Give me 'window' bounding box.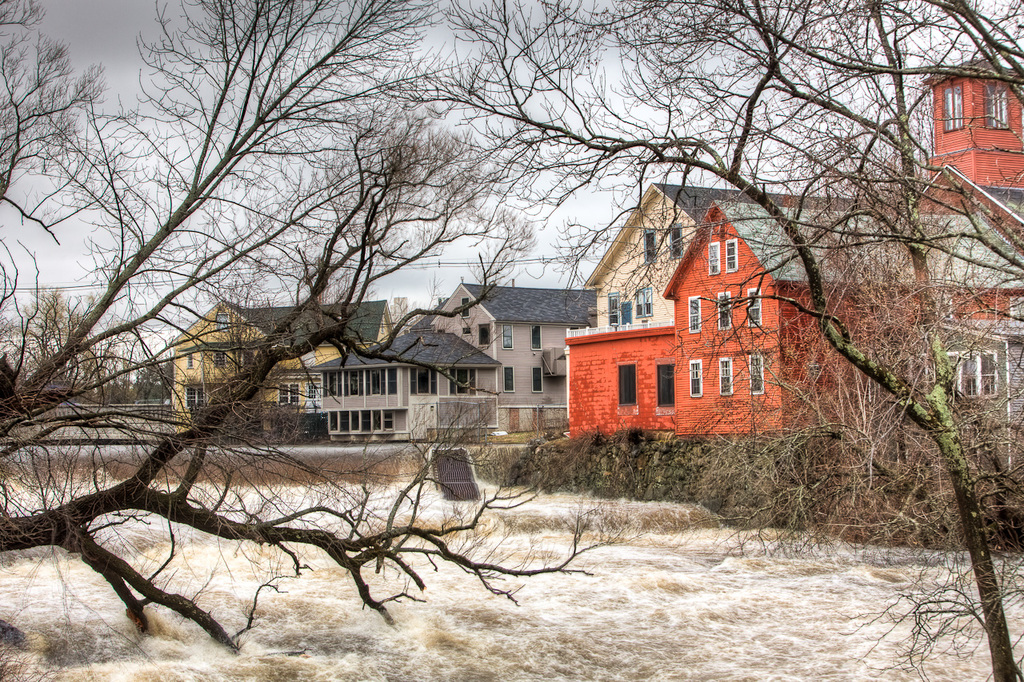
718:291:734:333.
